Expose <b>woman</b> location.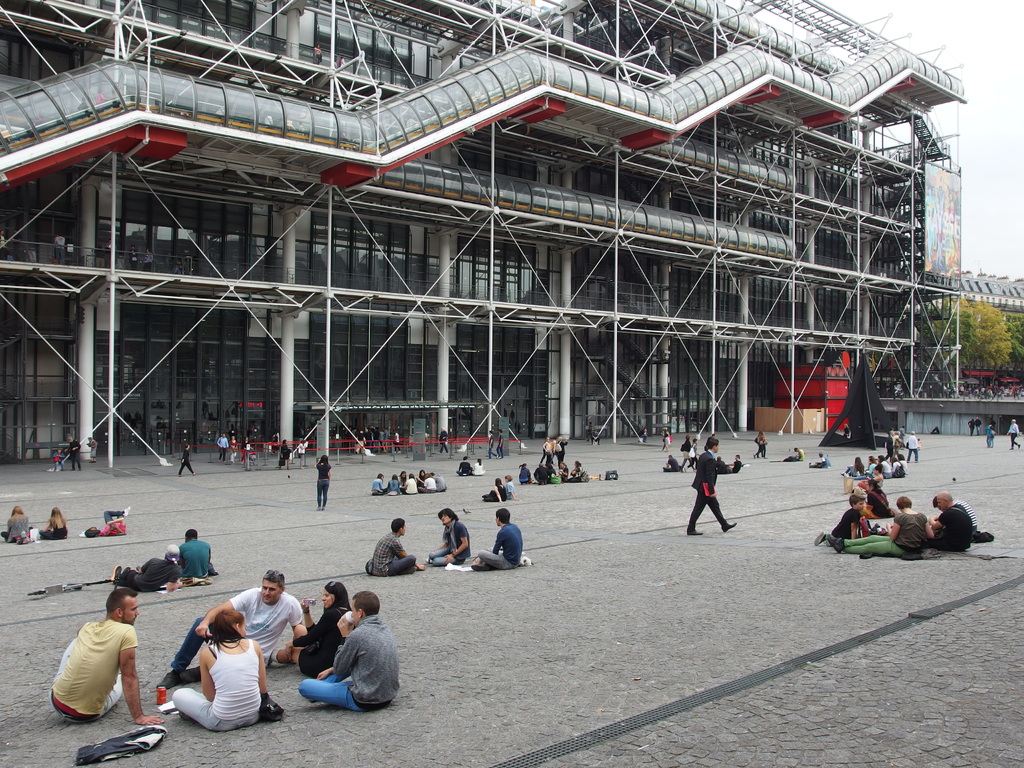
Exposed at box=[830, 492, 863, 540].
